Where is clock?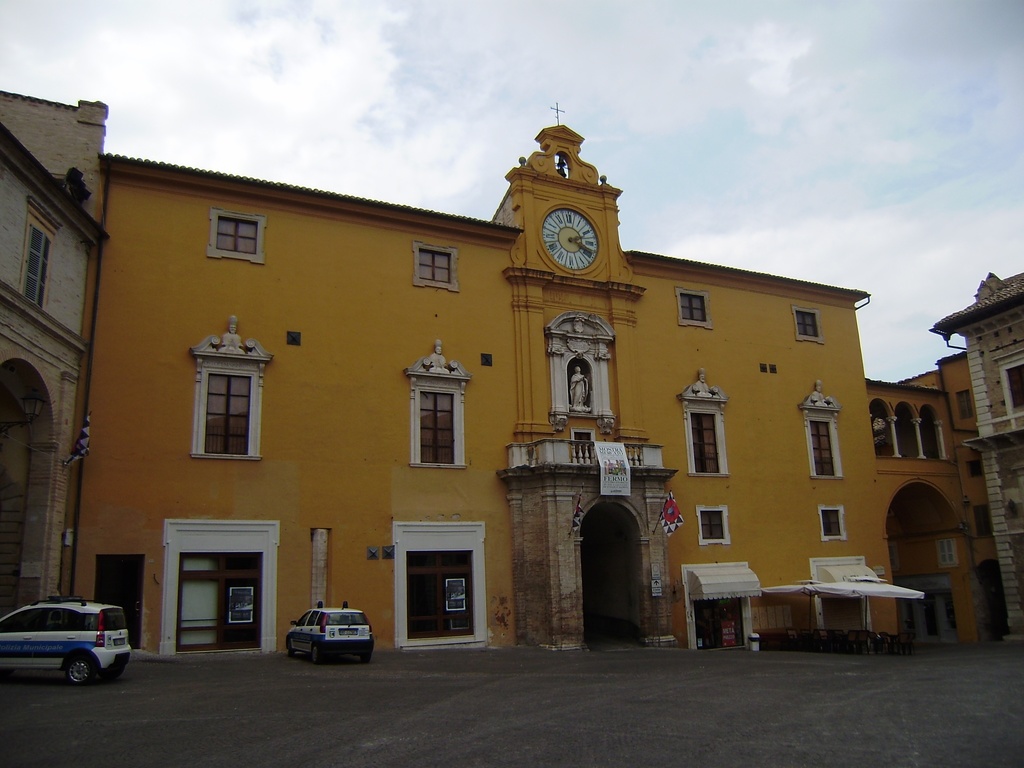
locate(541, 206, 603, 275).
